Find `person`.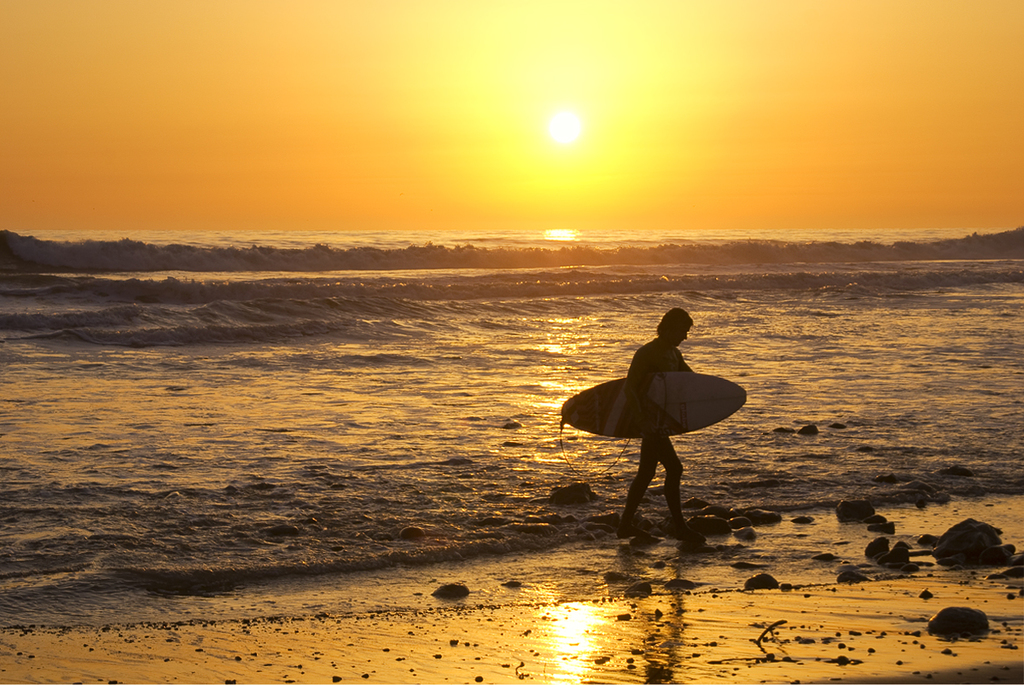
crop(614, 305, 695, 543).
